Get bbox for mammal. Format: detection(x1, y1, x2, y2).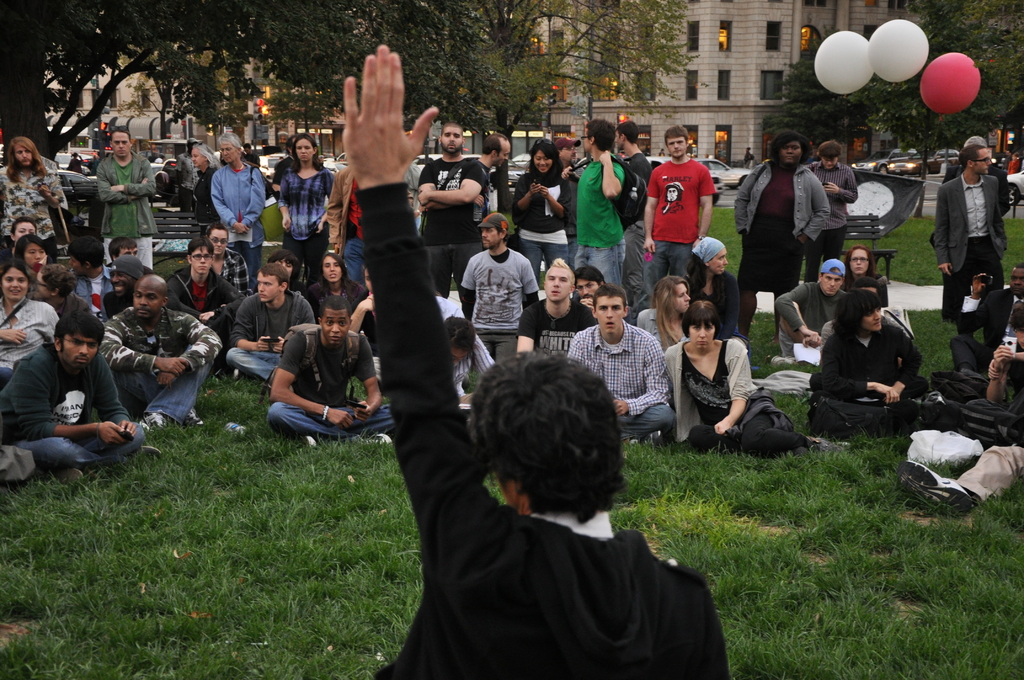
detection(166, 235, 243, 336).
